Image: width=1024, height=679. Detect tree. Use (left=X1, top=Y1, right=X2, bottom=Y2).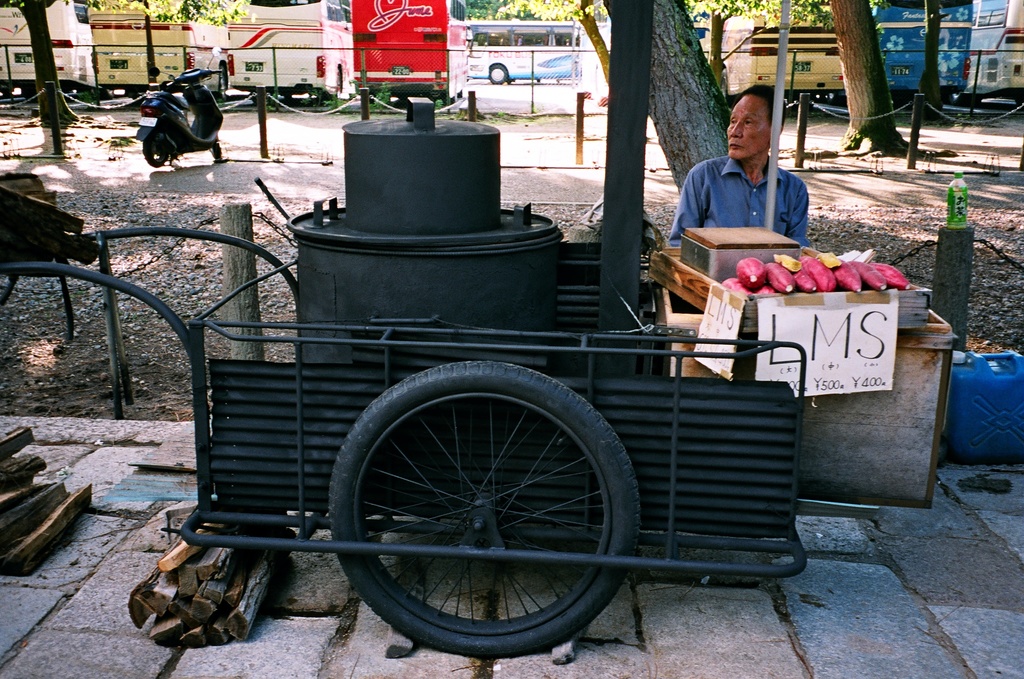
(left=469, top=0, right=610, bottom=84).
